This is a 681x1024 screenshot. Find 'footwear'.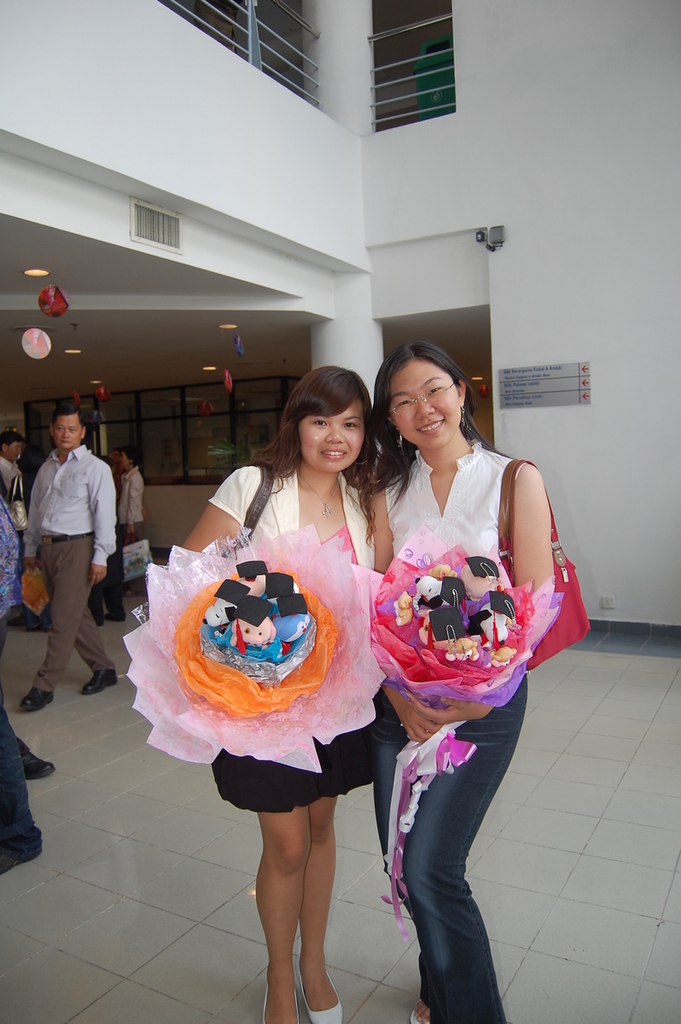
Bounding box: region(20, 688, 48, 711).
